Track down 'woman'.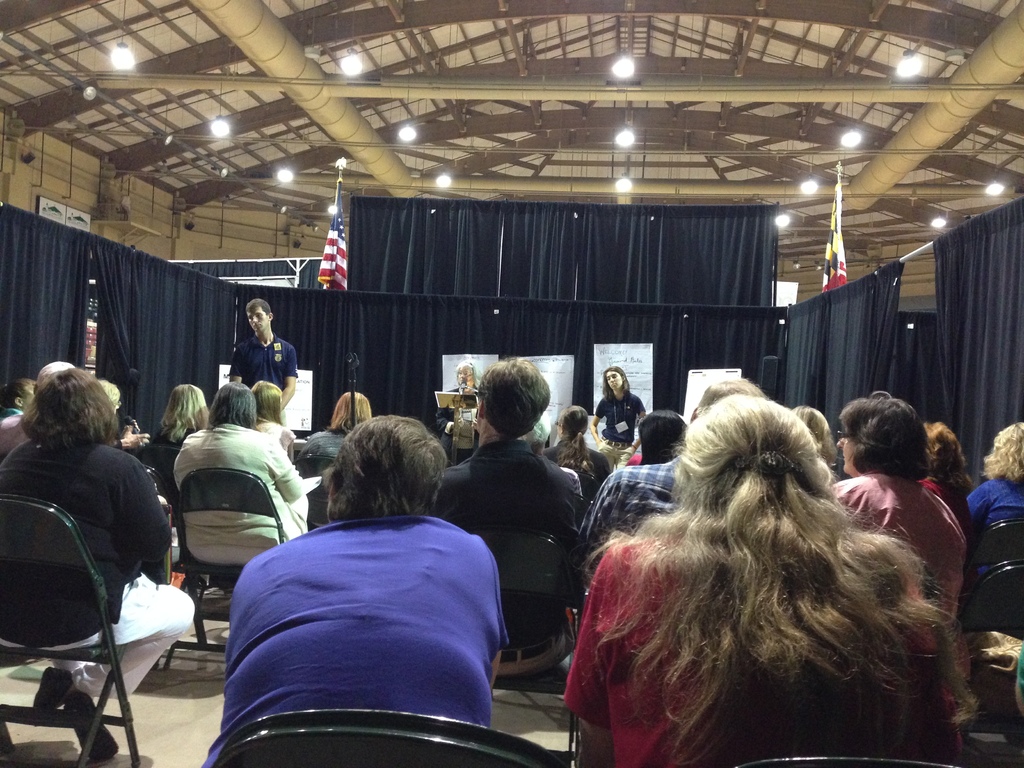
Tracked to 555, 432, 599, 501.
